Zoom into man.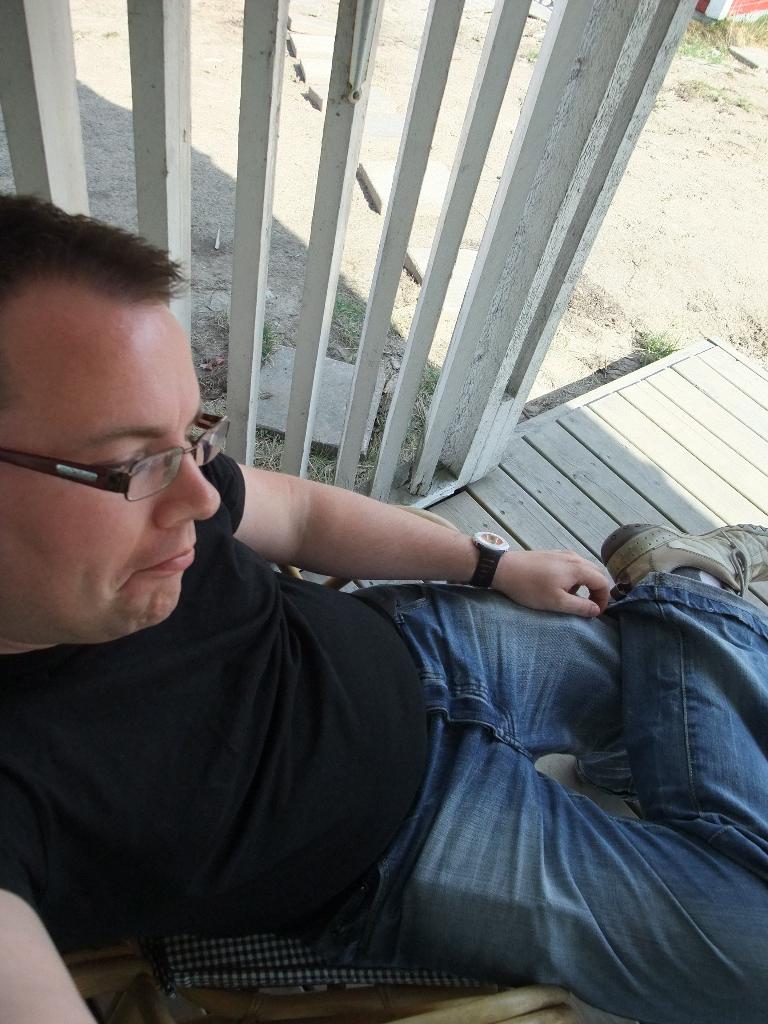
Zoom target: crop(0, 227, 767, 1023).
